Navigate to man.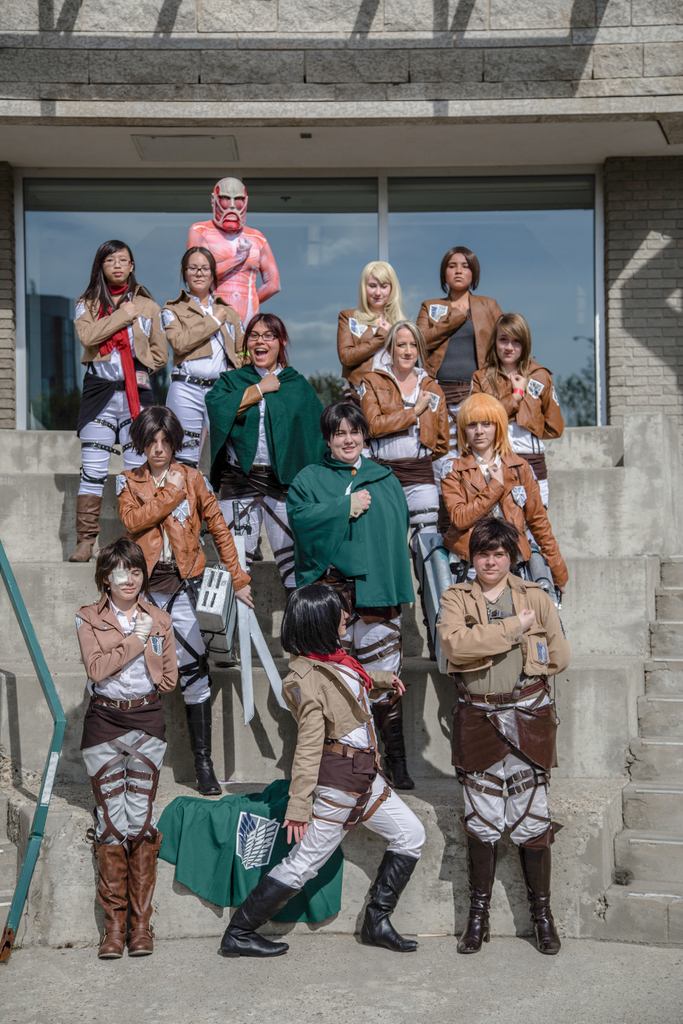
Navigation target: <bbox>181, 181, 291, 332</bbox>.
